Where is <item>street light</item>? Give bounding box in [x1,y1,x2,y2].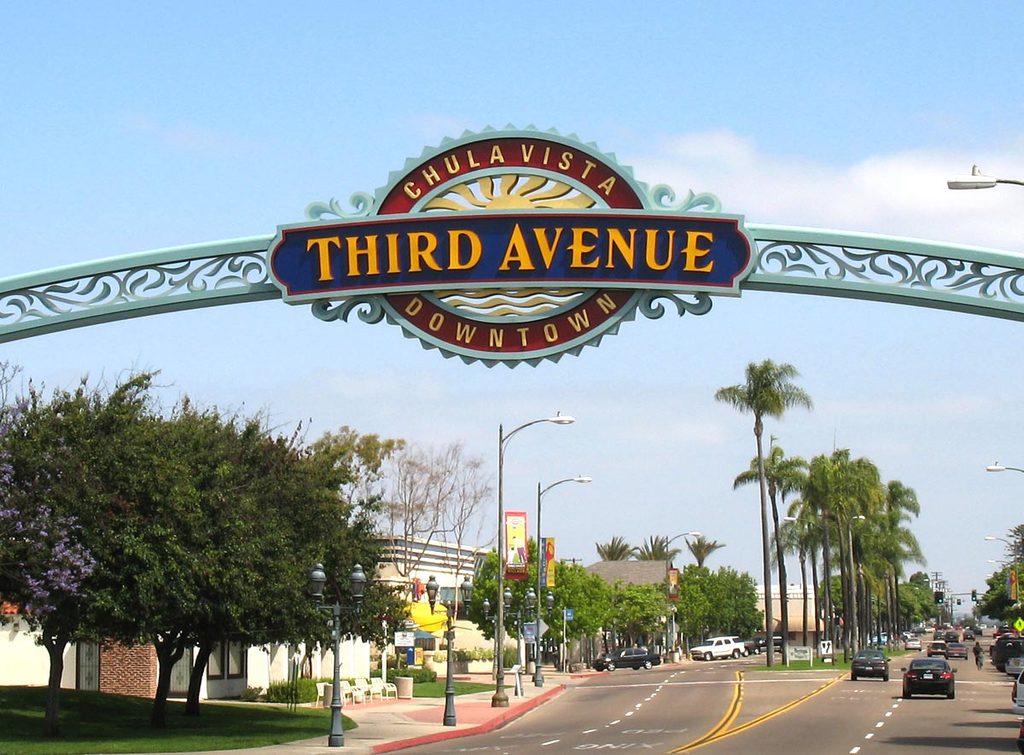
[423,573,475,732].
